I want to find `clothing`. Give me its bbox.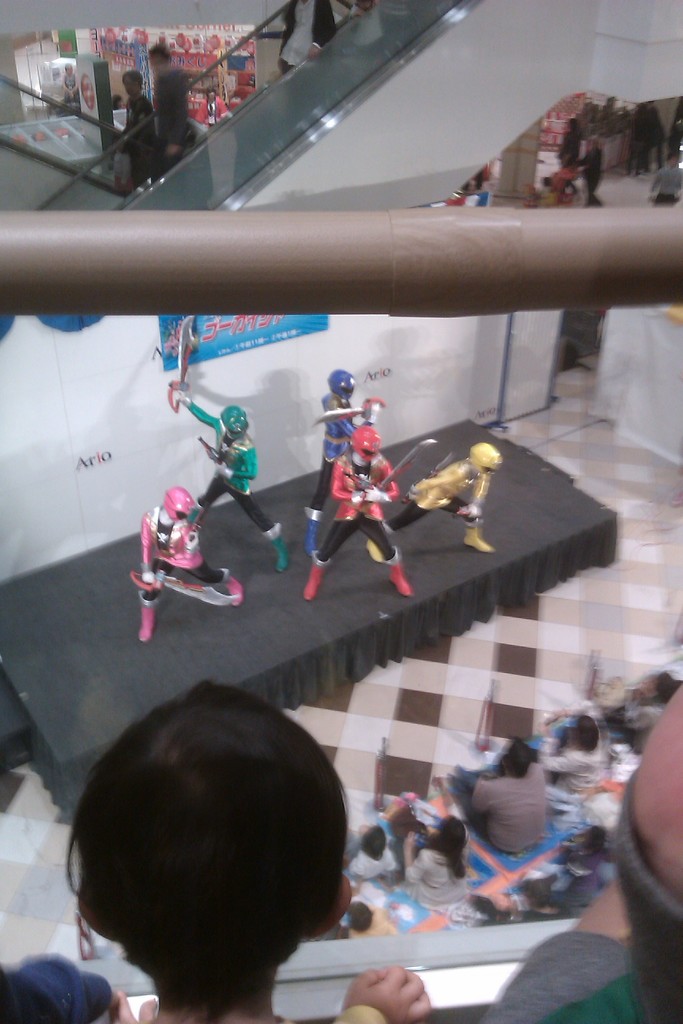
box(575, 145, 604, 206).
